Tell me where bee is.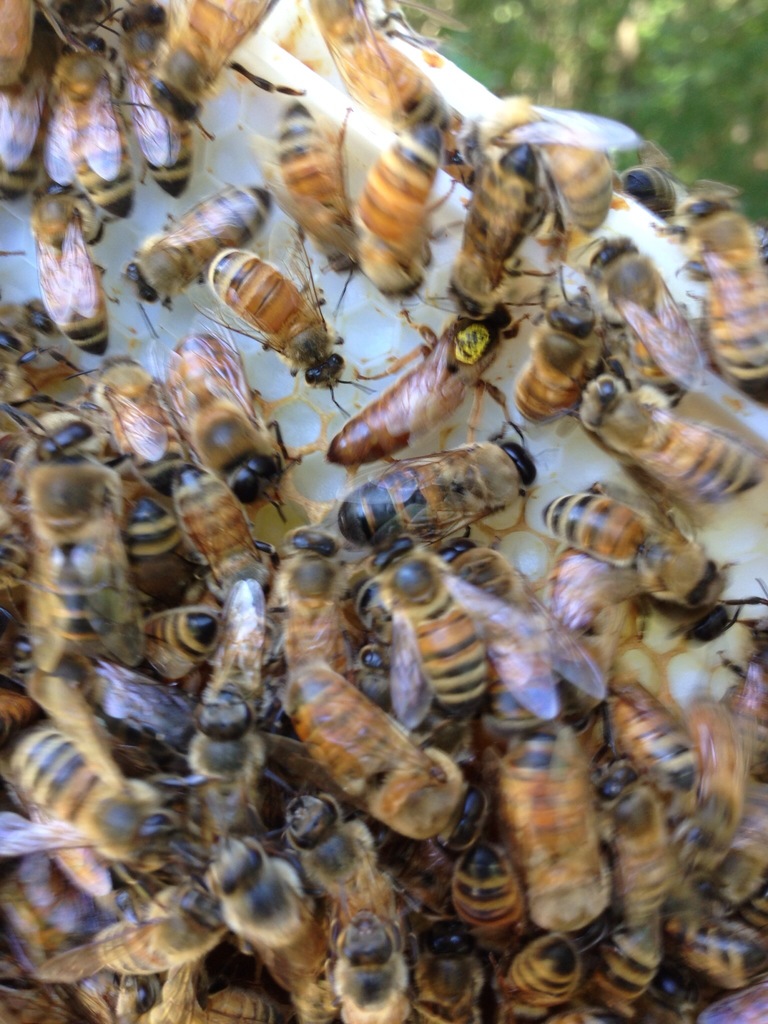
bee is at l=94, t=185, r=304, b=332.
